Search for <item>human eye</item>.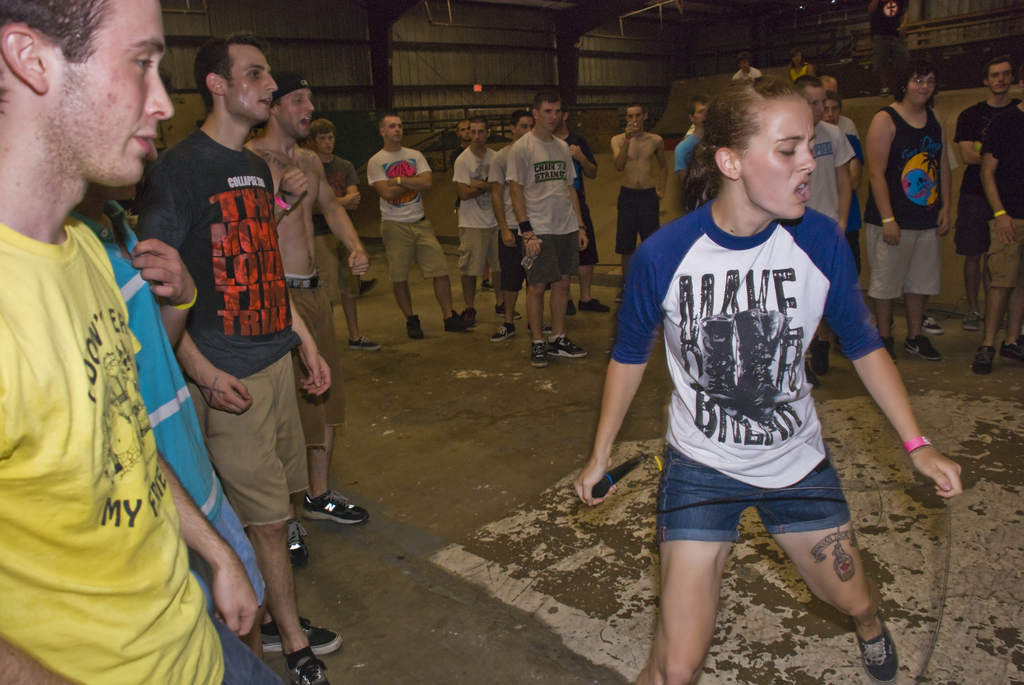
Found at box=[544, 109, 552, 113].
